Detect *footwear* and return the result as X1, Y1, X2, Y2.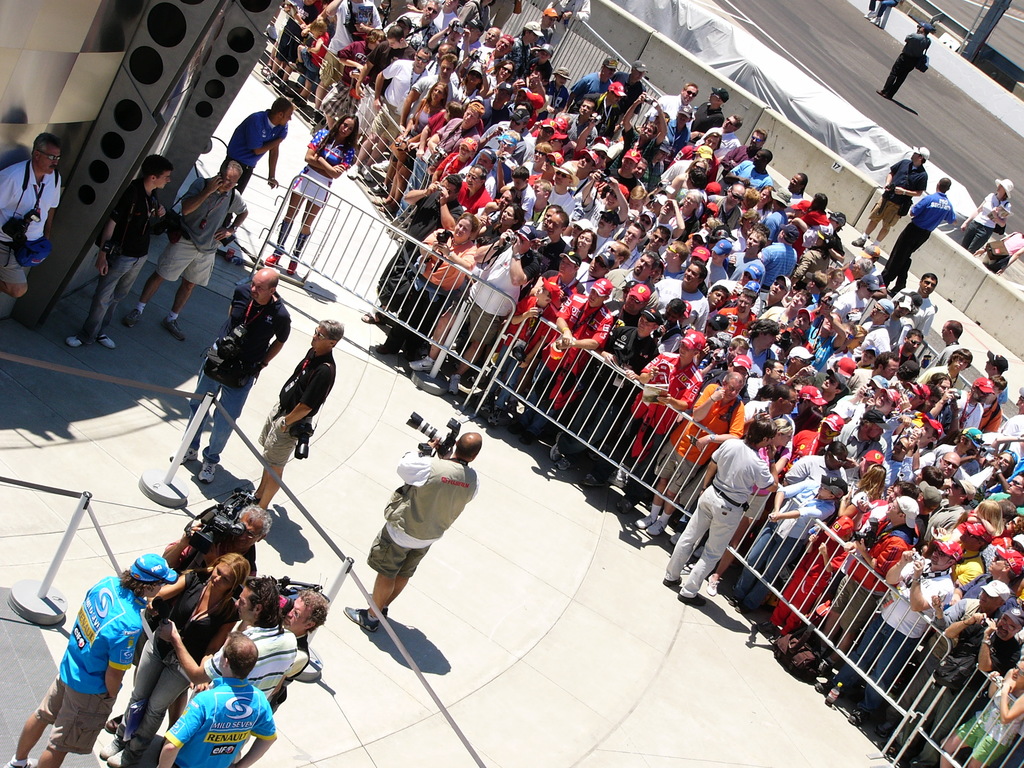
371, 351, 387, 353.
